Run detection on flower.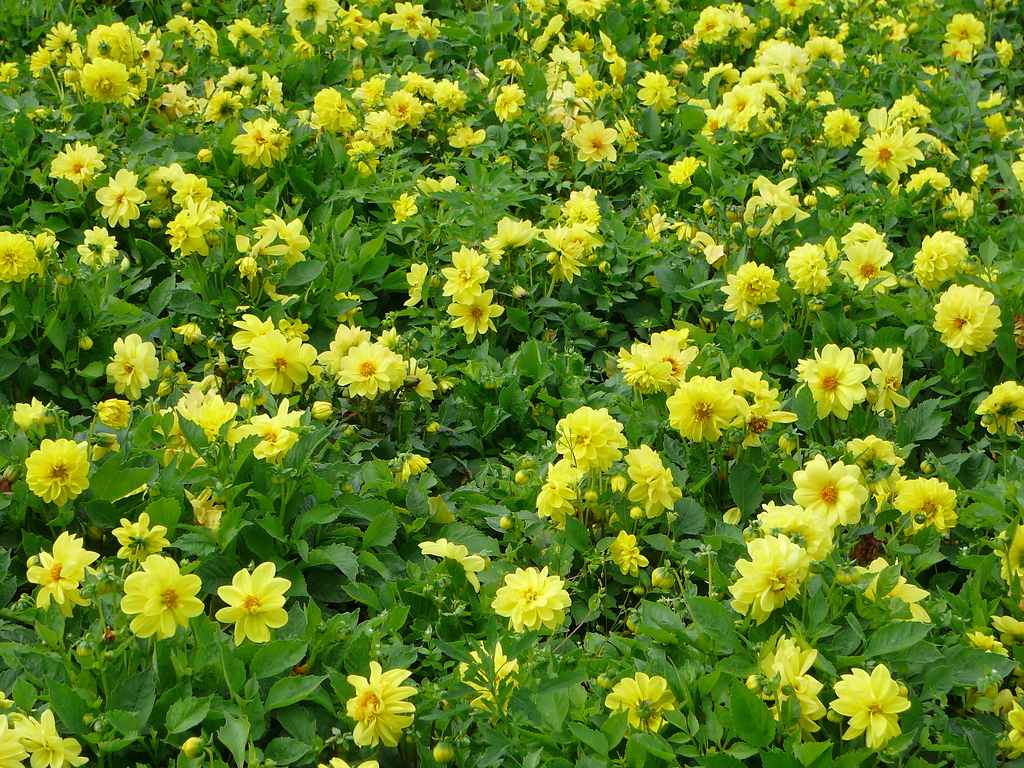
Result: l=49, t=135, r=108, b=188.
